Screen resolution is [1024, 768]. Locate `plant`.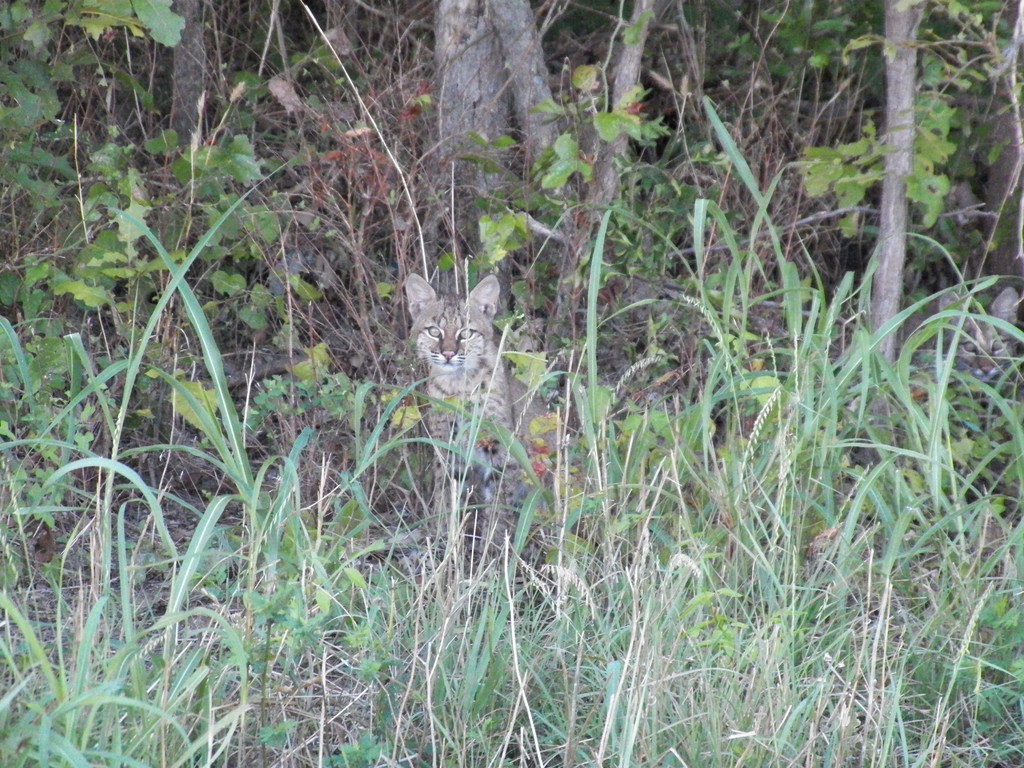
(523, 51, 645, 159).
